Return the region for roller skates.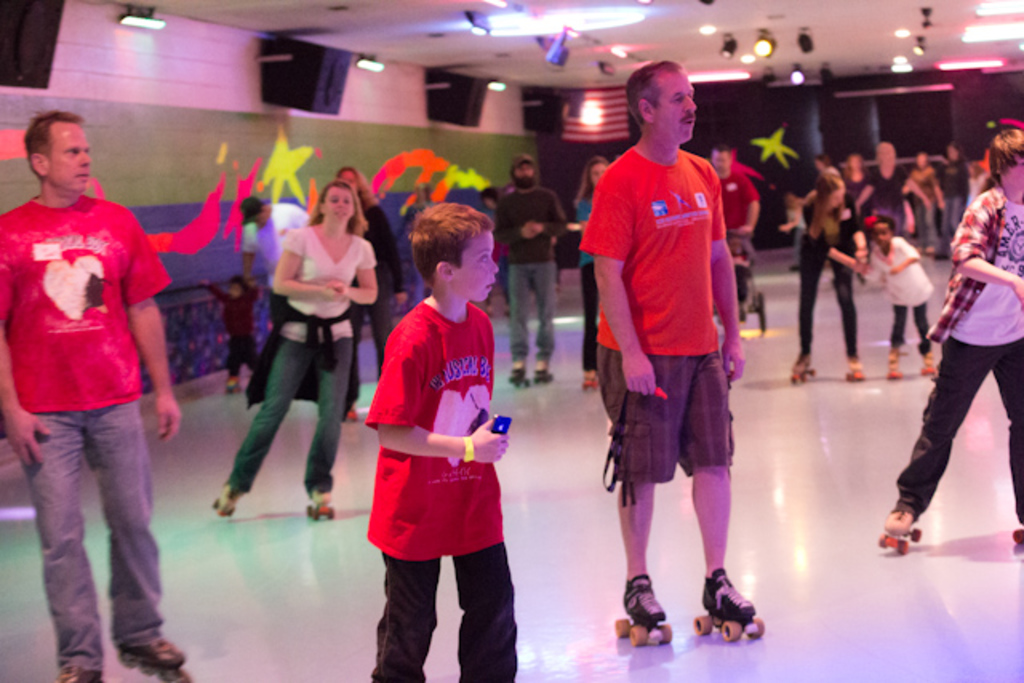
l=613, t=574, r=675, b=651.
